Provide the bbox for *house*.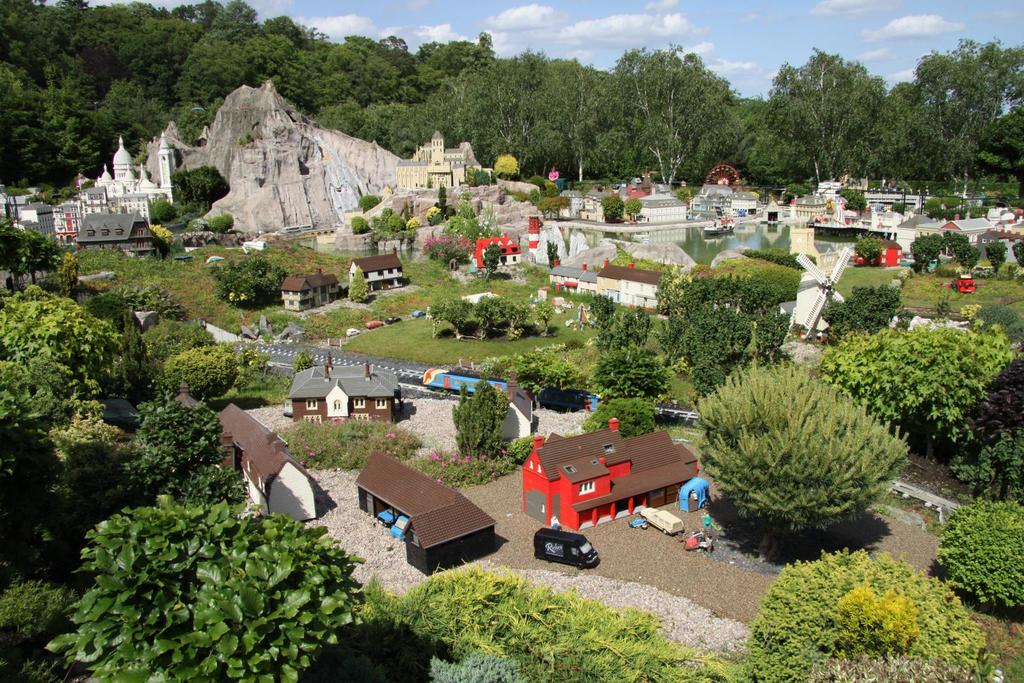
pyautogui.locateOnScreen(397, 130, 493, 189).
